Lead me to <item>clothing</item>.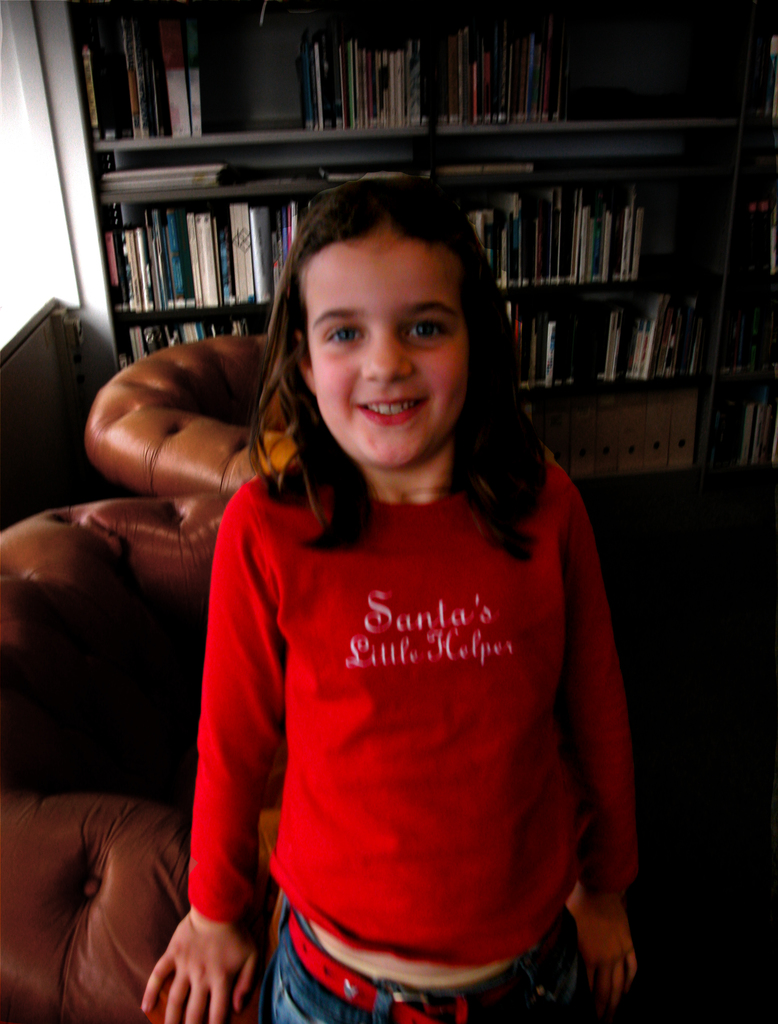
Lead to detection(172, 407, 639, 999).
